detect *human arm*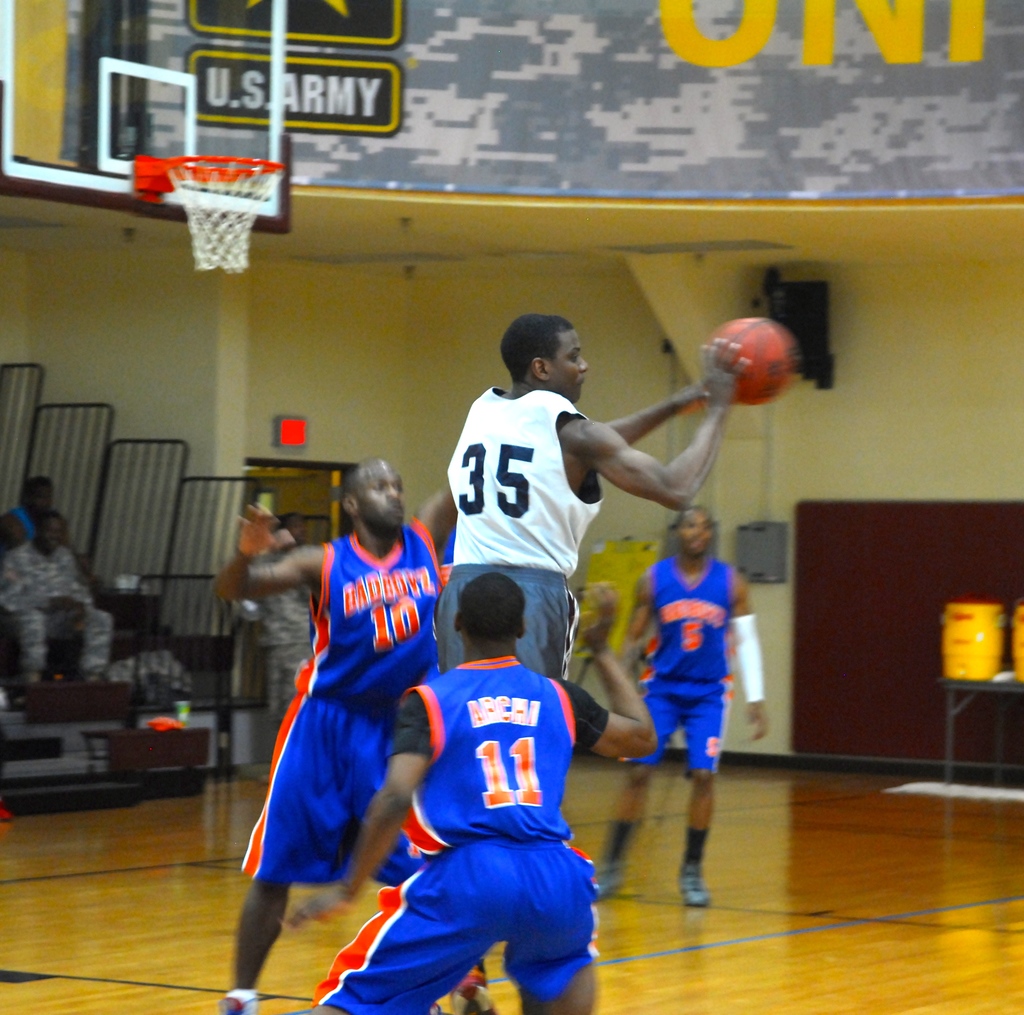
<region>272, 696, 438, 925</region>
